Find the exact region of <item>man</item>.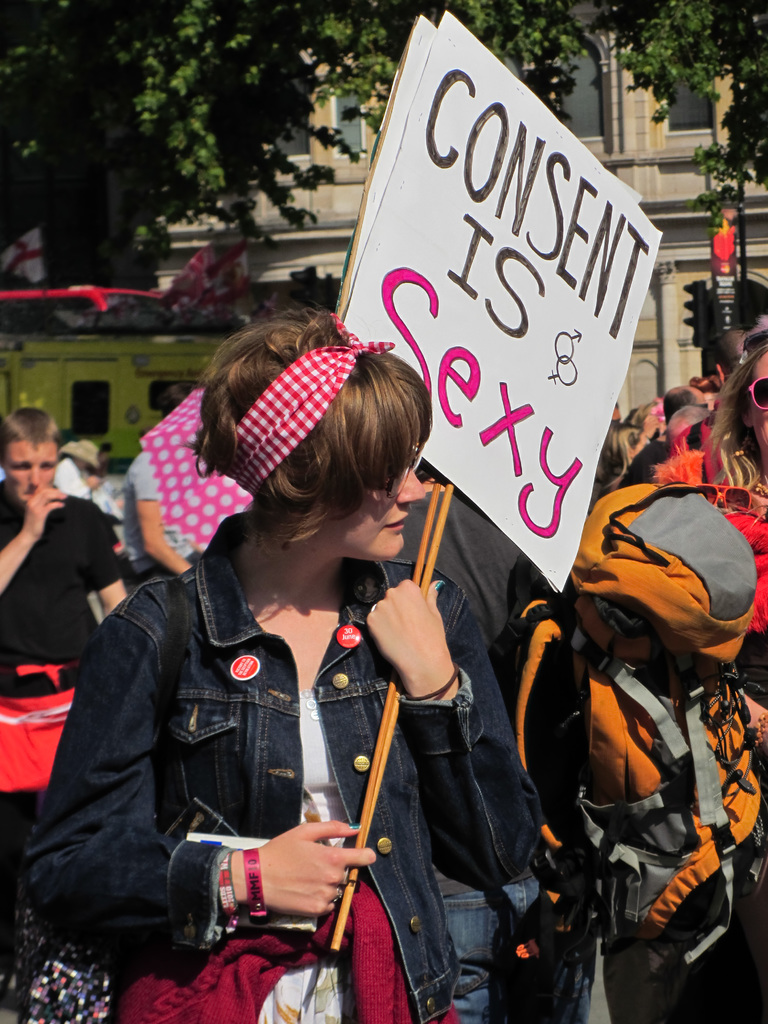
Exact region: 0 408 127 1014.
